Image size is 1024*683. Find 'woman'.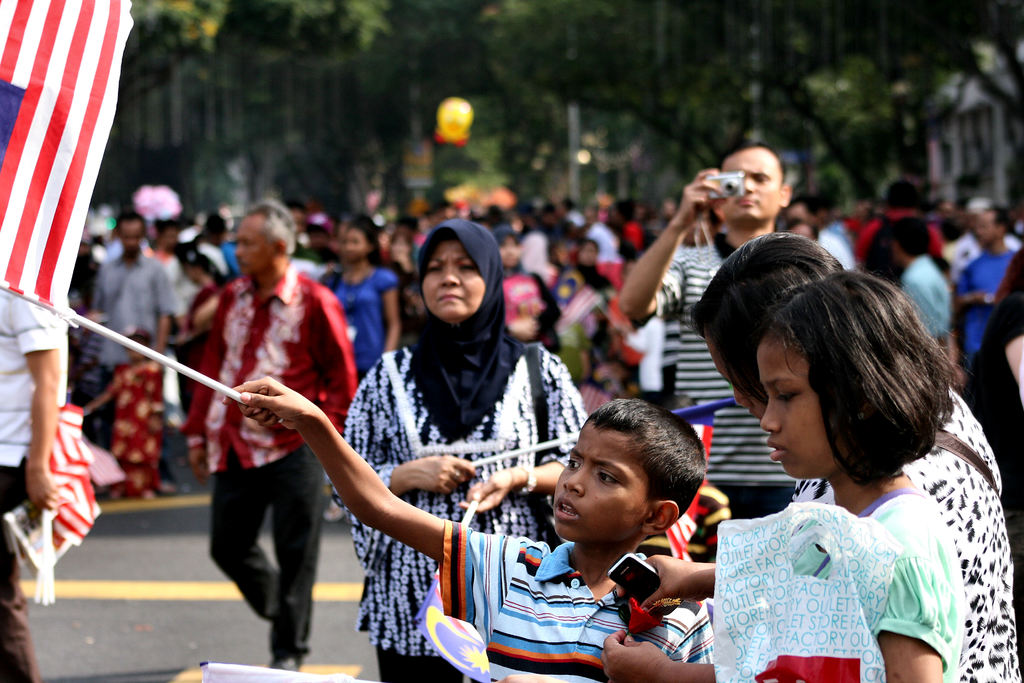
[328,224,399,382].
